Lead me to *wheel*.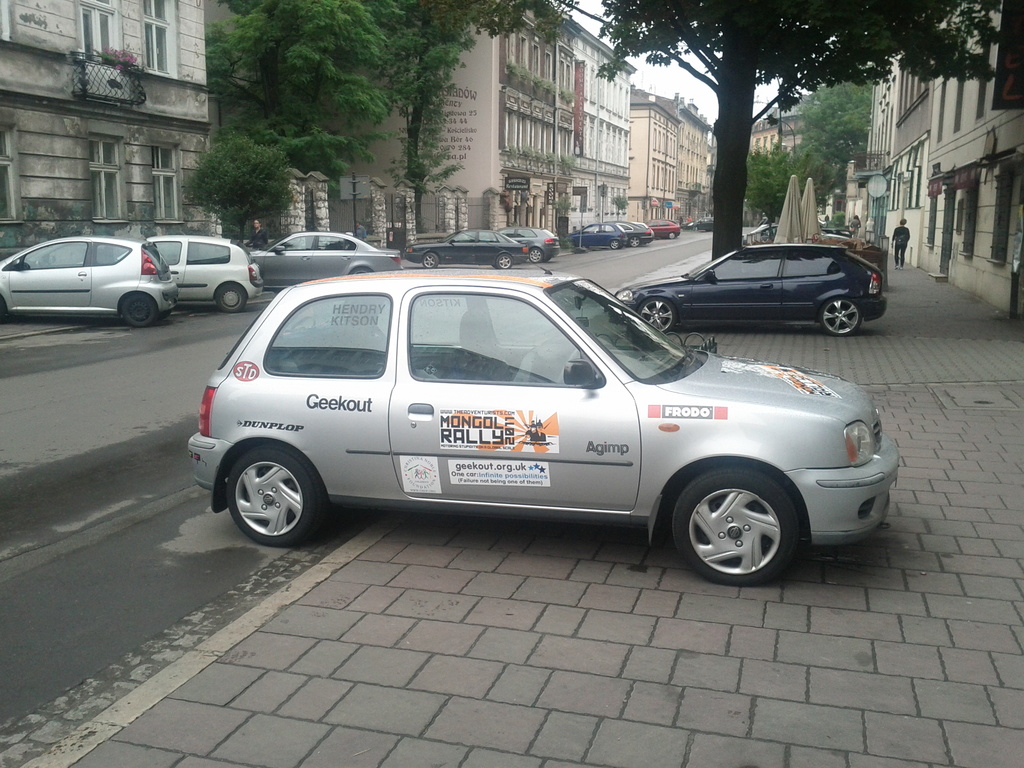
Lead to x1=0, y1=298, x2=7, y2=317.
